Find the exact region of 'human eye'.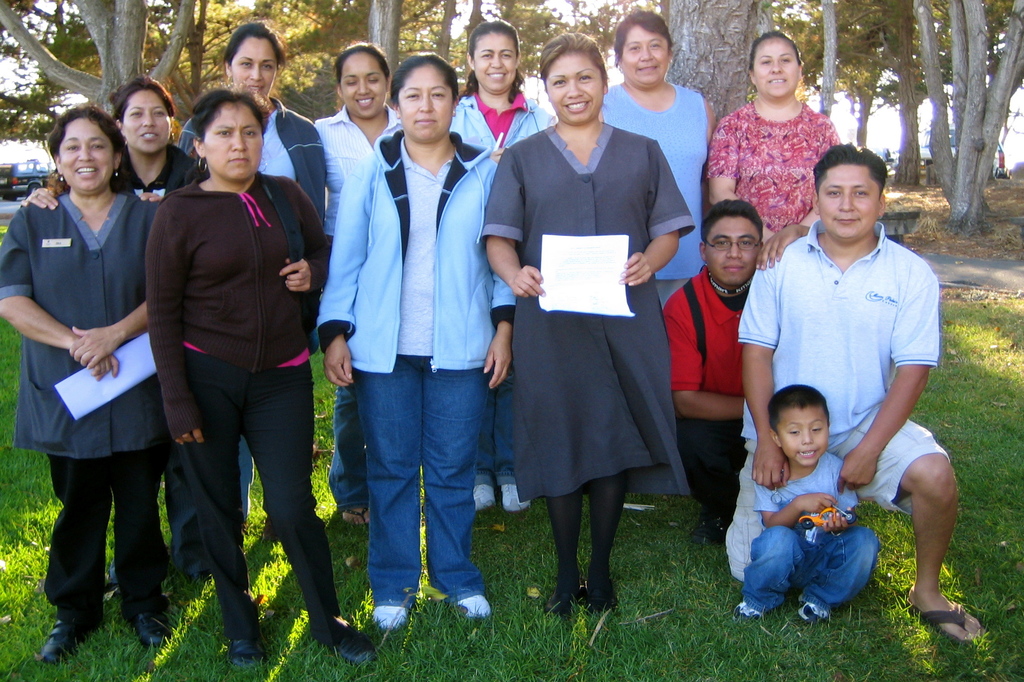
Exact region: (x1=480, y1=48, x2=493, y2=60).
